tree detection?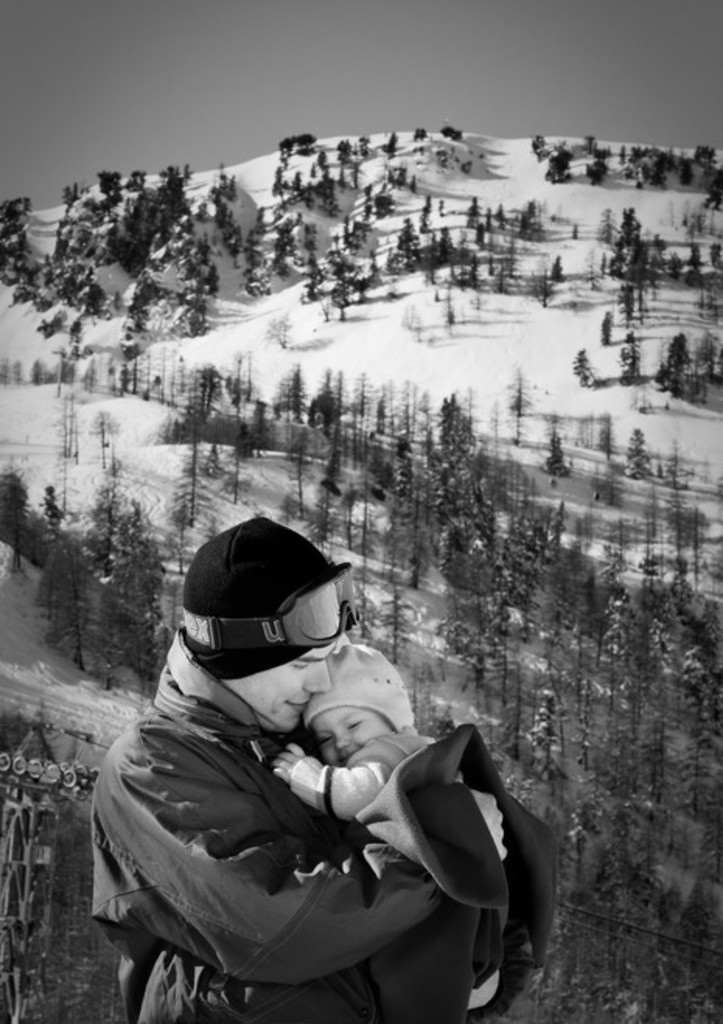
(572,347,599,385)
